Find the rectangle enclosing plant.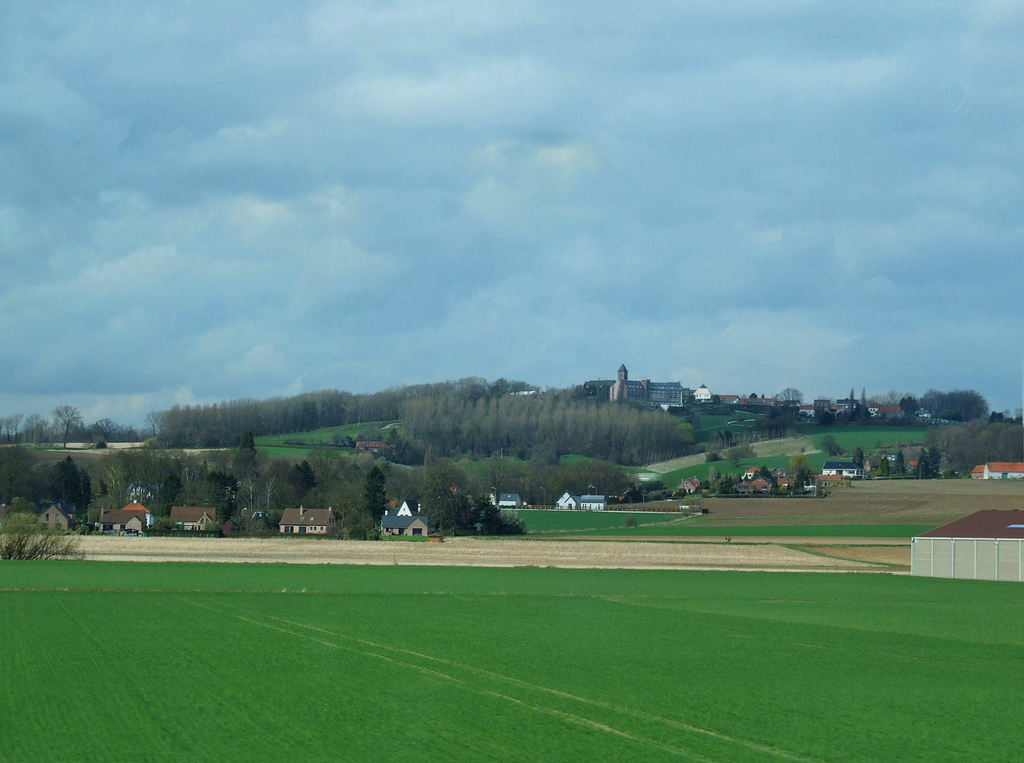
(x1=0, y1=518, x2=76, y2=559).
